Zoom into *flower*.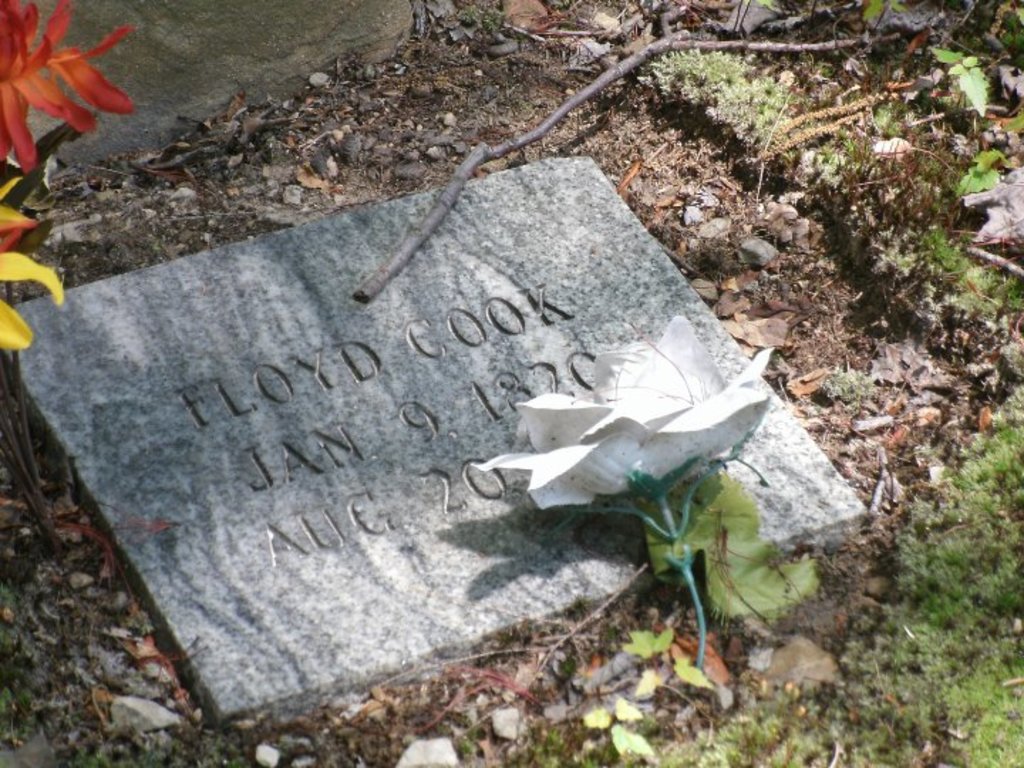
Zoom target: bbox=[479, 313, 777, 532].
